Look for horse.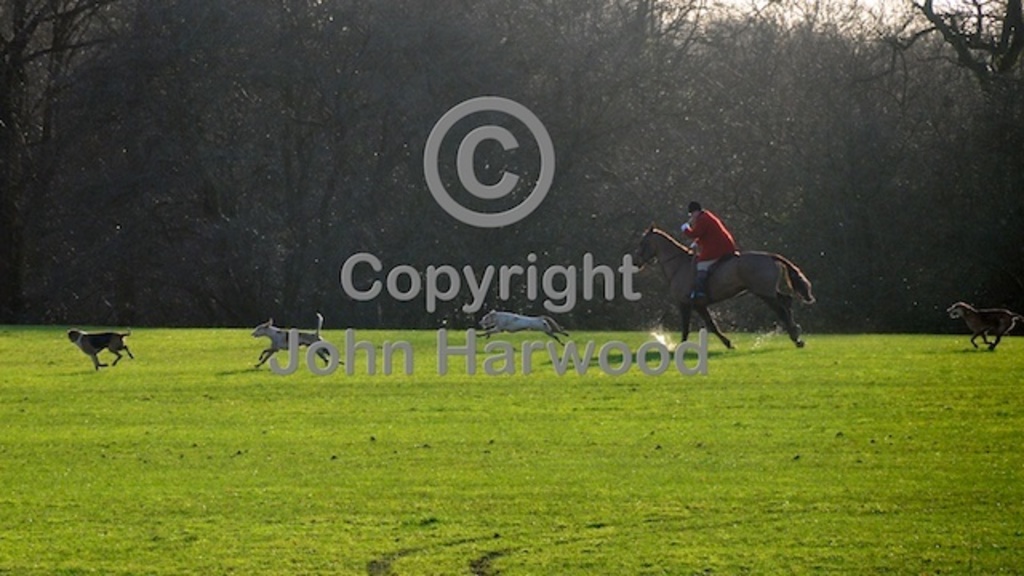
Found: 626/219/819/349.
